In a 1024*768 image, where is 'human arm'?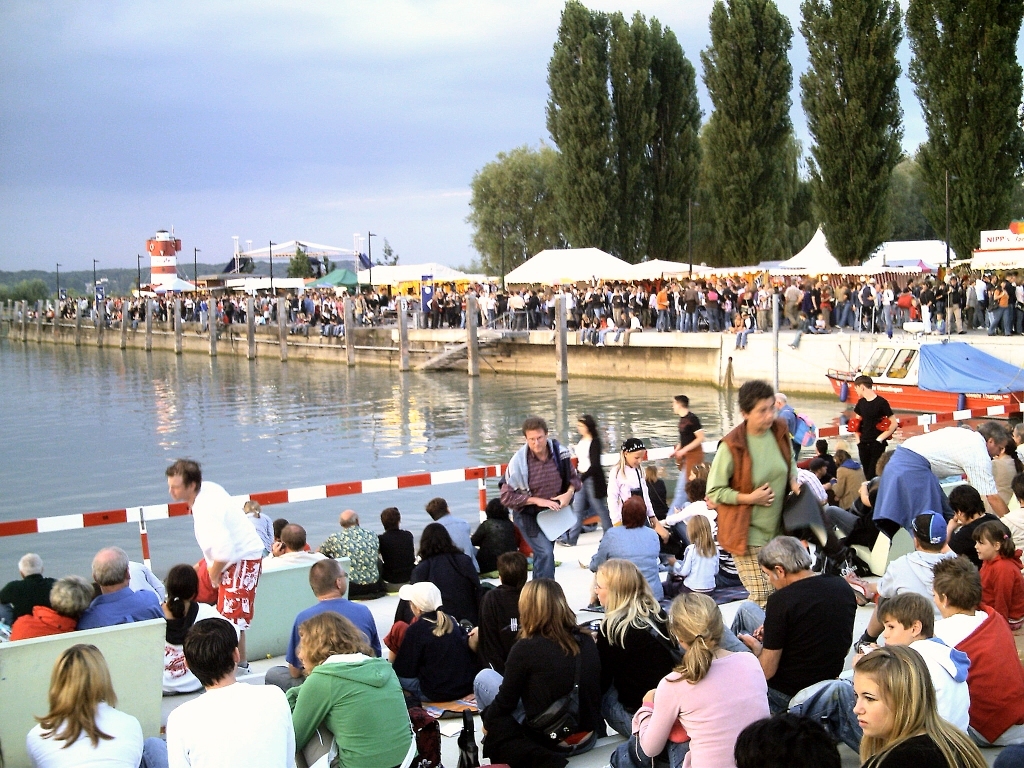
311 533 340 559.
